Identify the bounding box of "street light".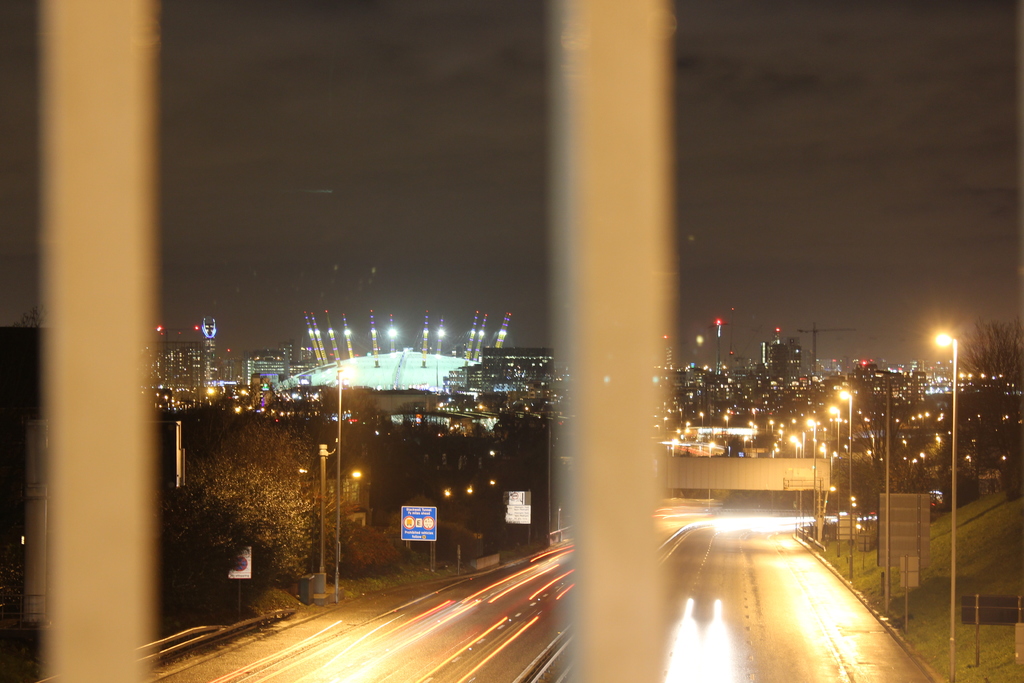
<box>803,415,820,532</box>.
